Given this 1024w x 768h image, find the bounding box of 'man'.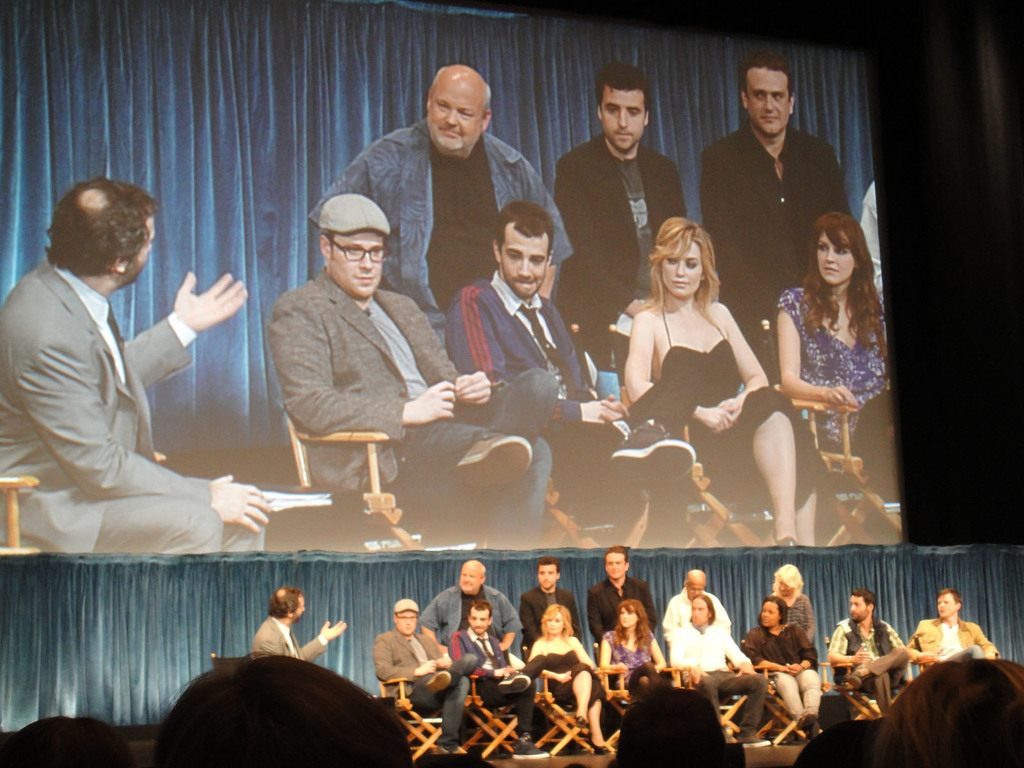
454:605:541:763.
